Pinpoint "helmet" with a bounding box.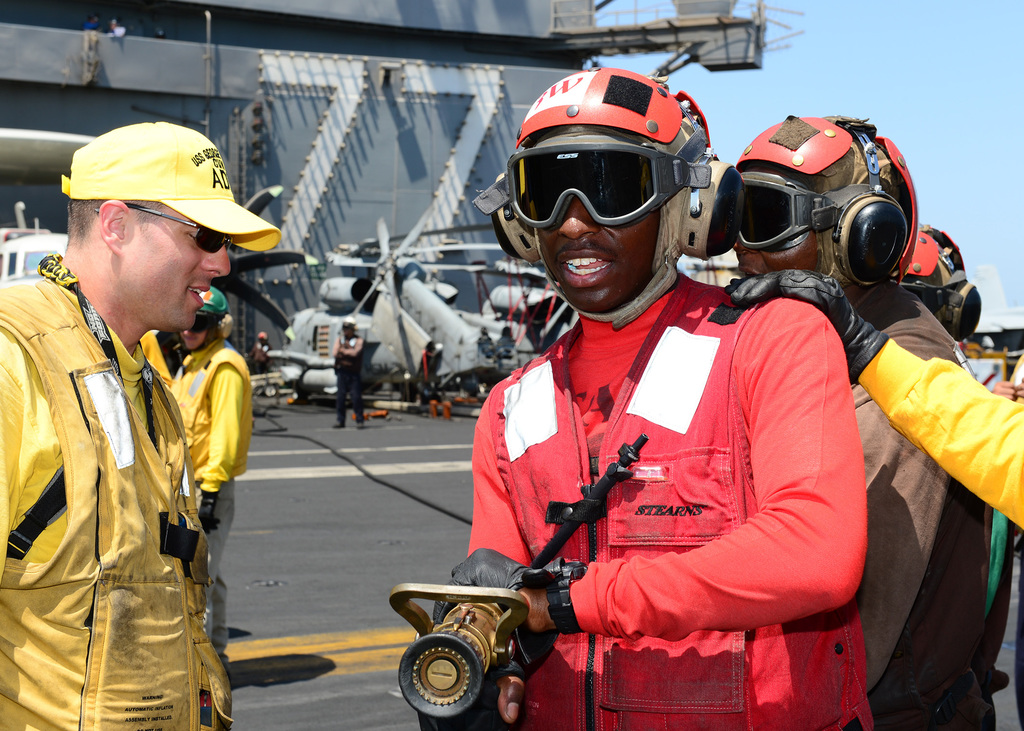
(726, 118, 937, 310).
